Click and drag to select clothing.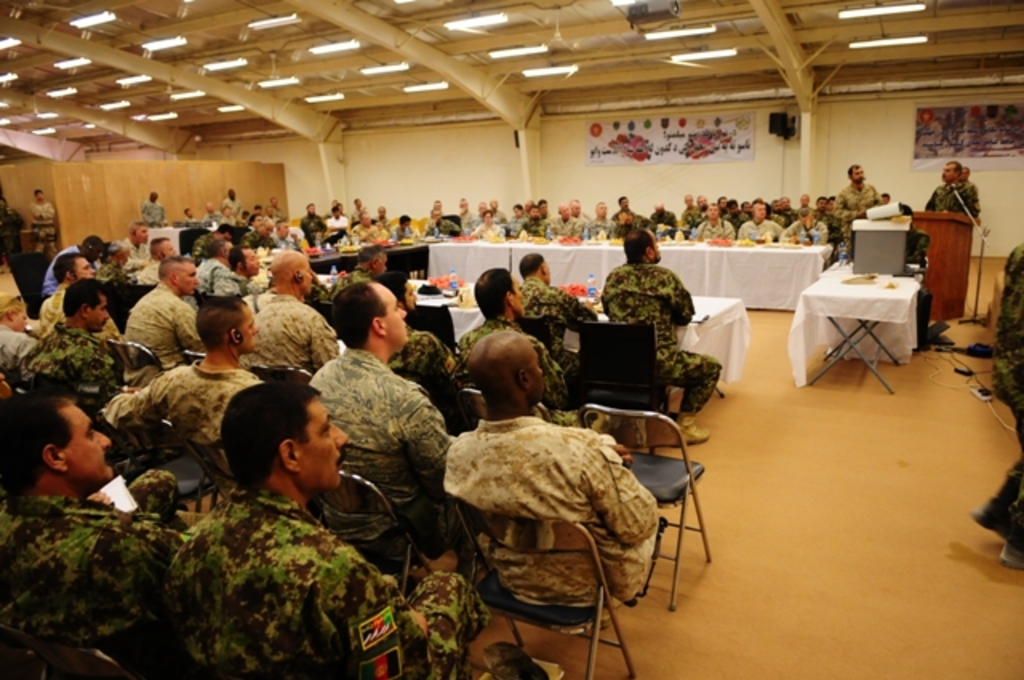
Selection: select_region(0, 322, 37, 376).
